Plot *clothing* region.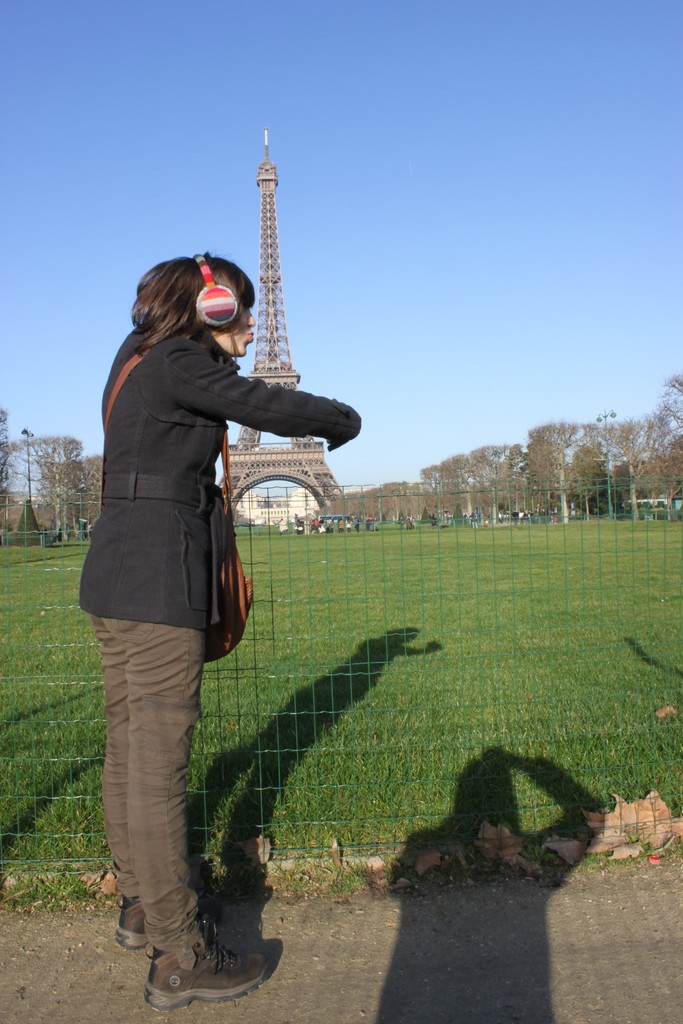
Plotted at (left=79, top=325, right=368, bottom=950).
